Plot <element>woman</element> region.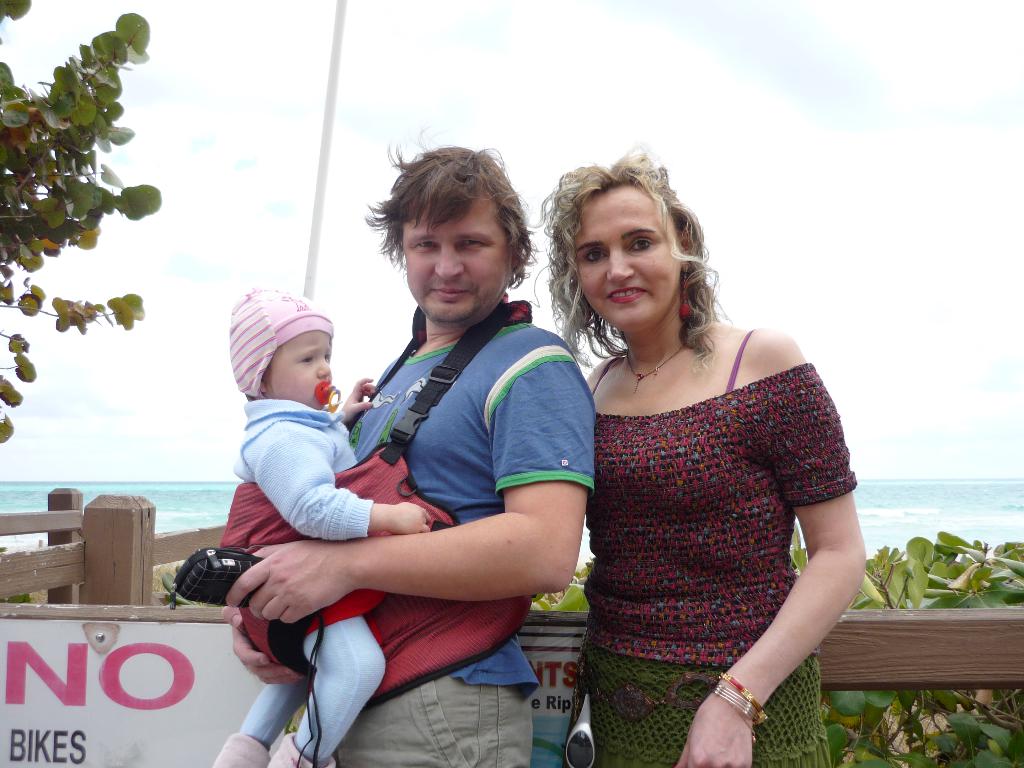
Plotted at bbox=(525, 154, 856, 753).
